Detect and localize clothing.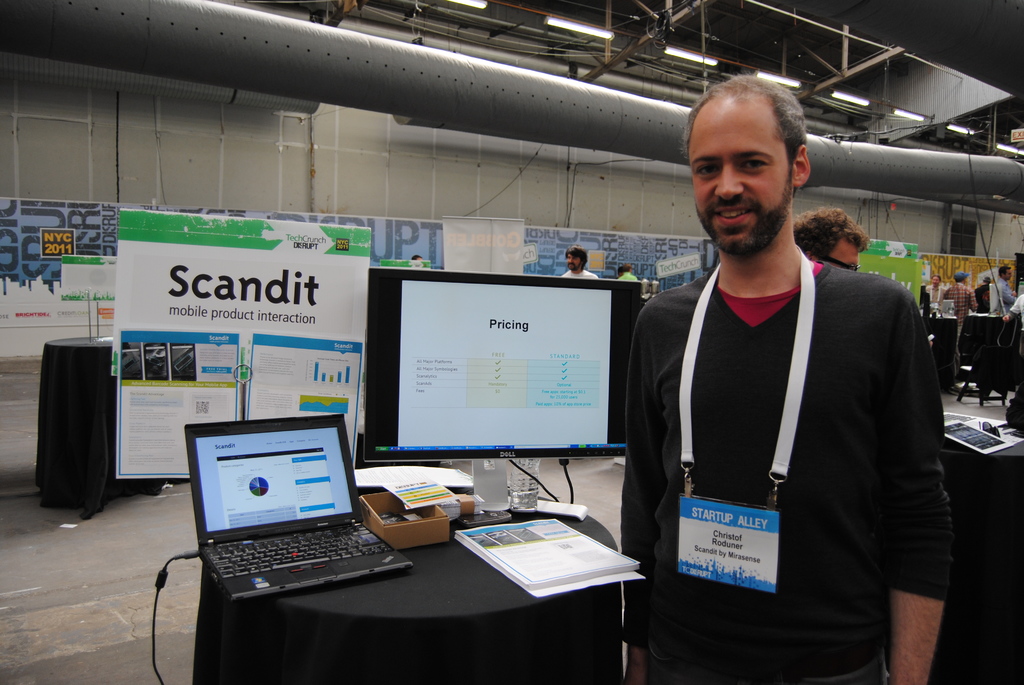
Localized at {"left": 922, "top": 283, "right": 941, "bottom": 312}.
